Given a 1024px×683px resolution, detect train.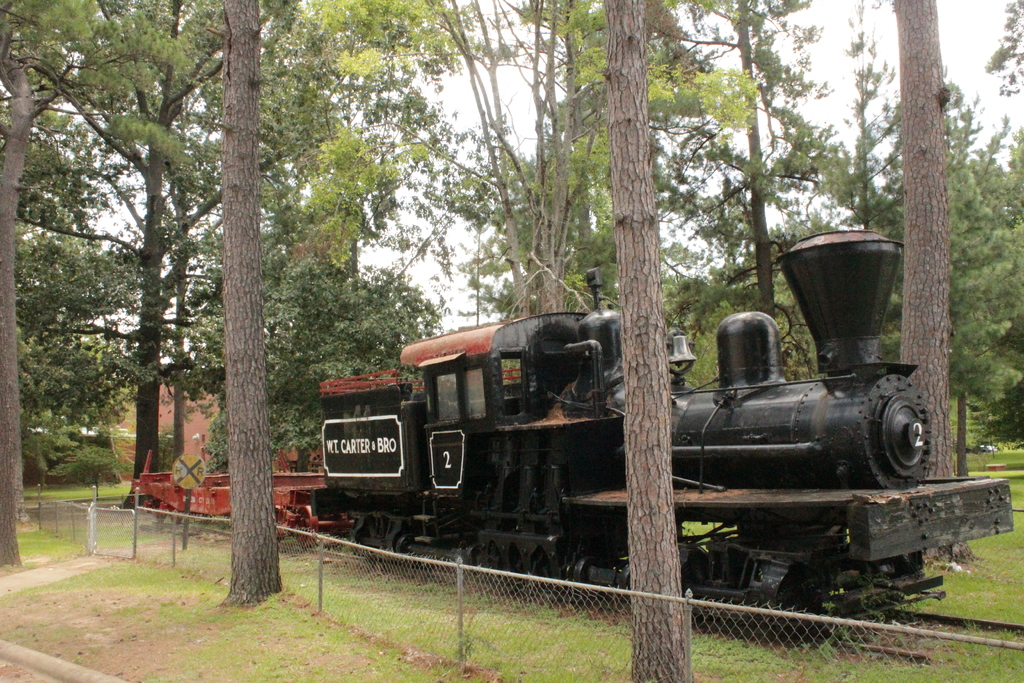
129 233 1014 654.
